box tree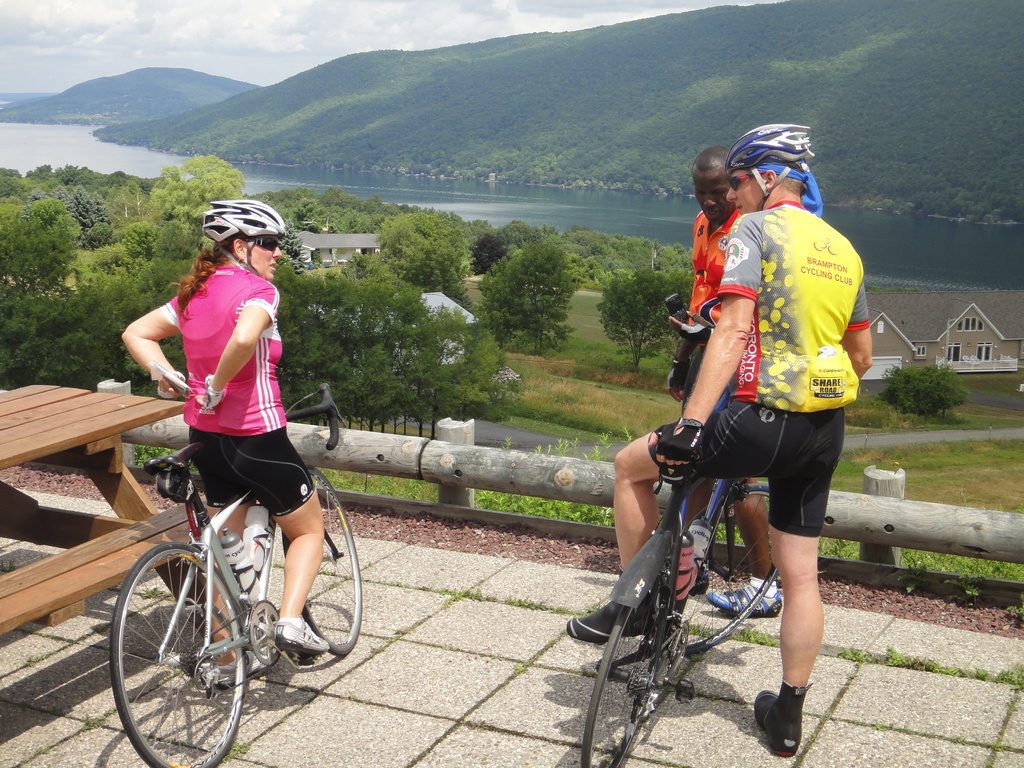
<region>879, 361, 923, 415</region>
